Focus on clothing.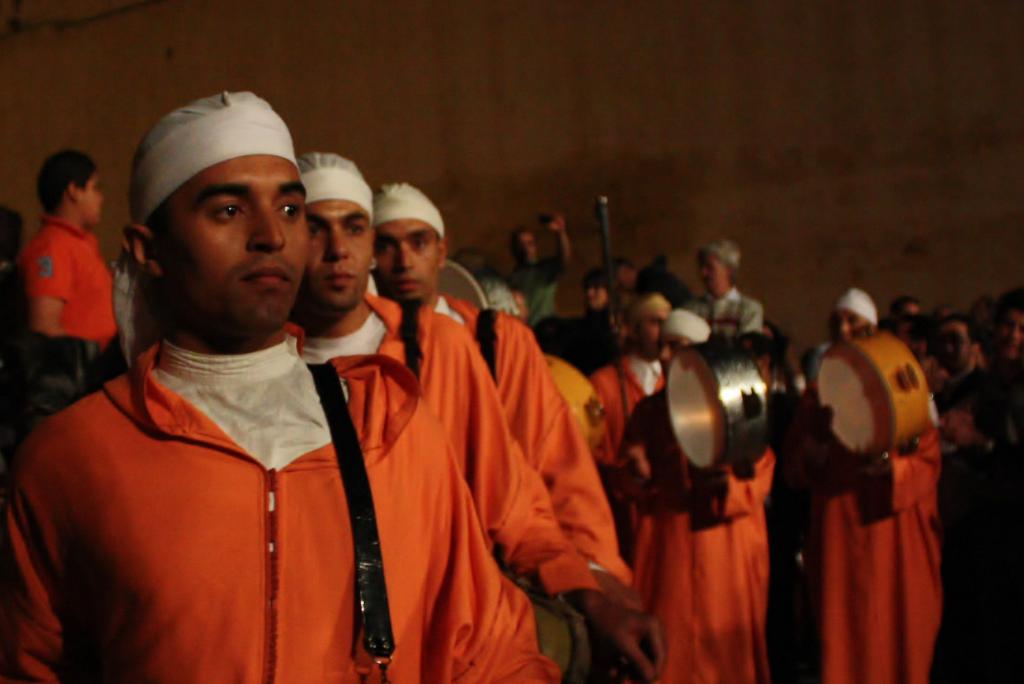
Focused at <region>787, 402, 938, 683</region>.
